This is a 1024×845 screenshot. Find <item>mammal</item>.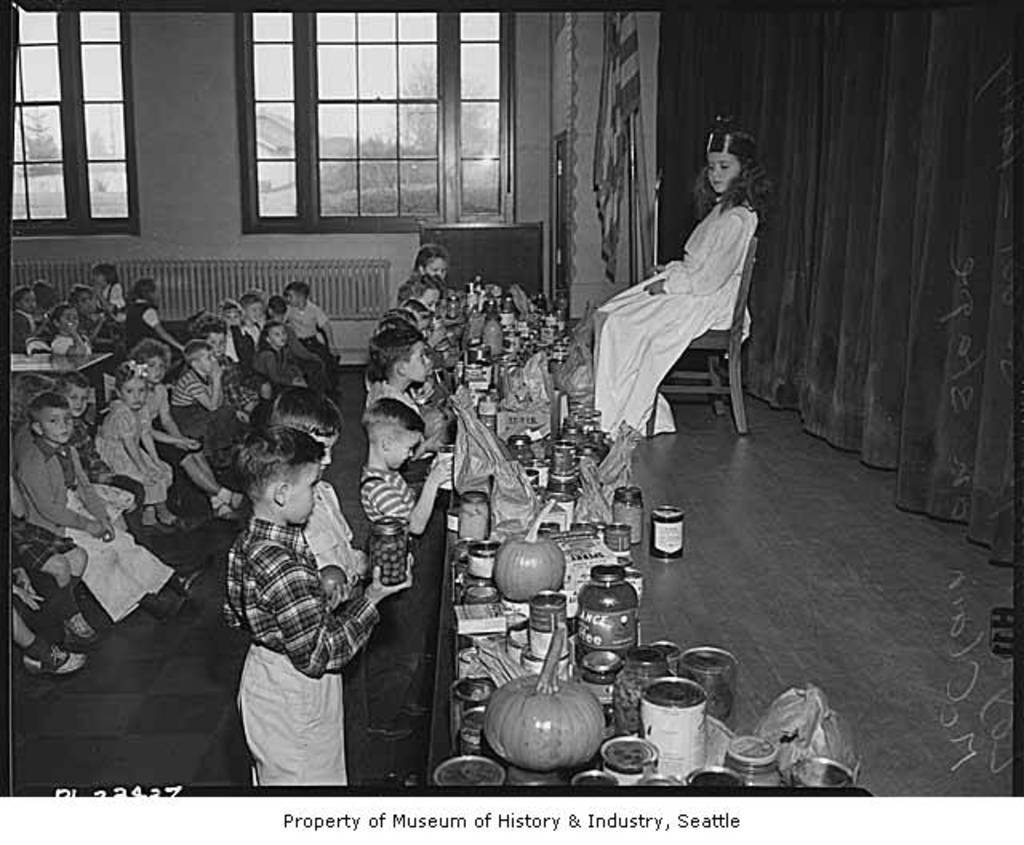
Bounding box: 88/258/126/312.
